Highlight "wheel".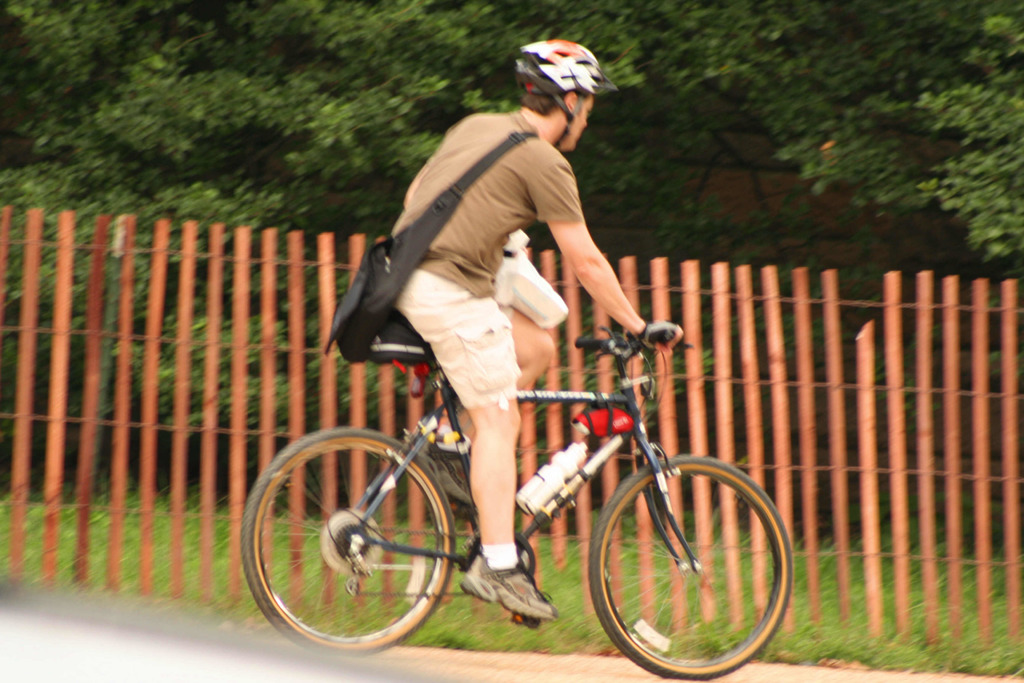
Highlighted region: detection(588, 456, 797, 682).
